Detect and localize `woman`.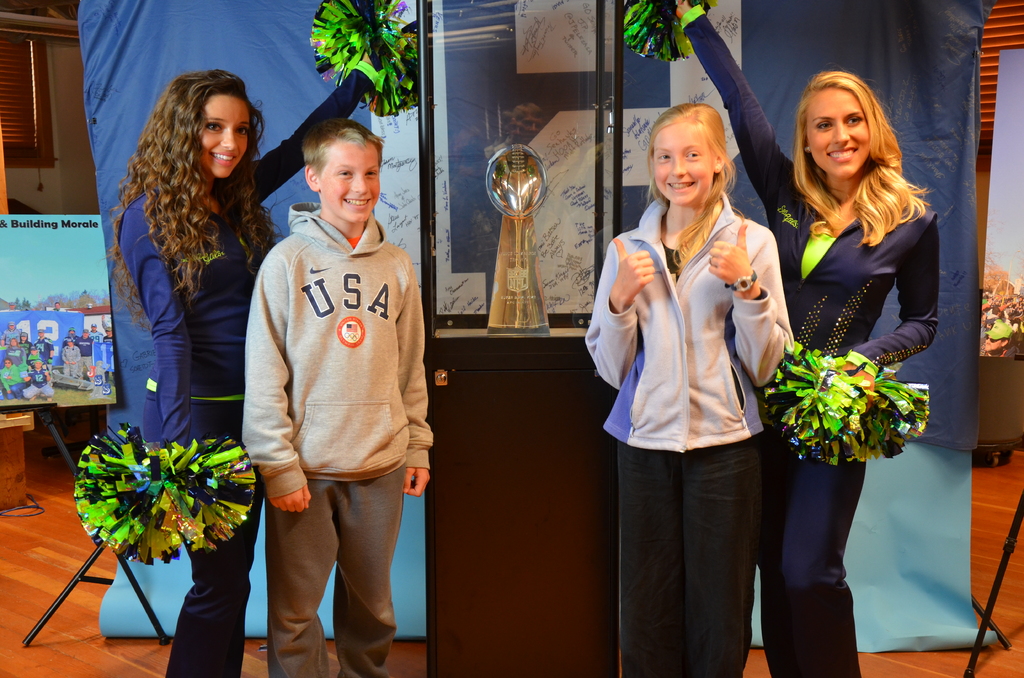
Localized at (113, 44, 381, 675).
